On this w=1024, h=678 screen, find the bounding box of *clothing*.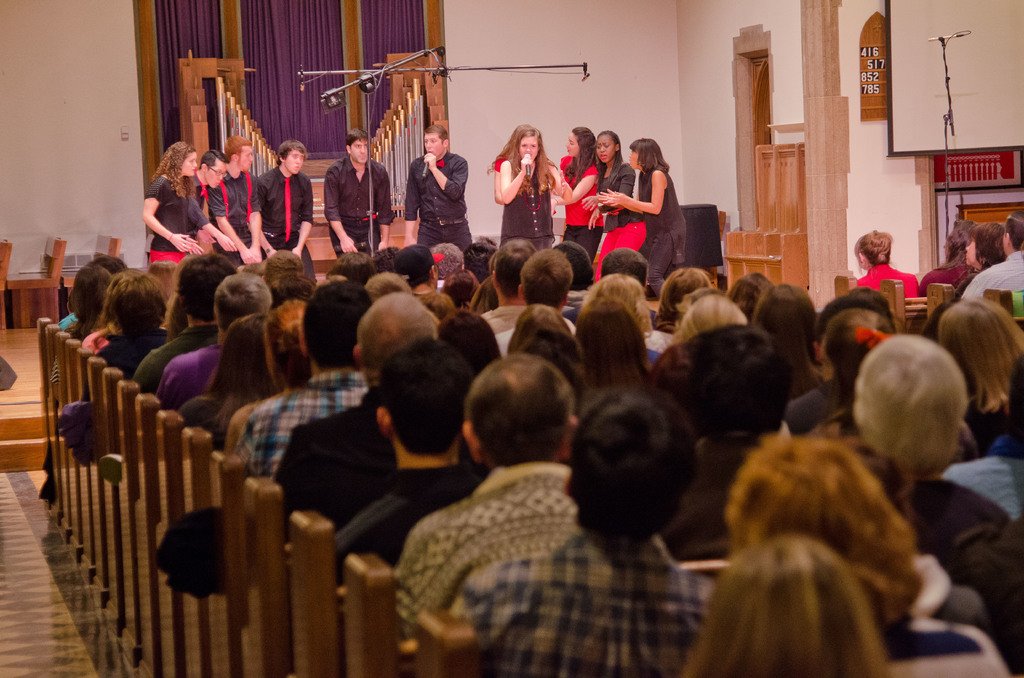
Bounding box: region(225, 392, 300, 437).
